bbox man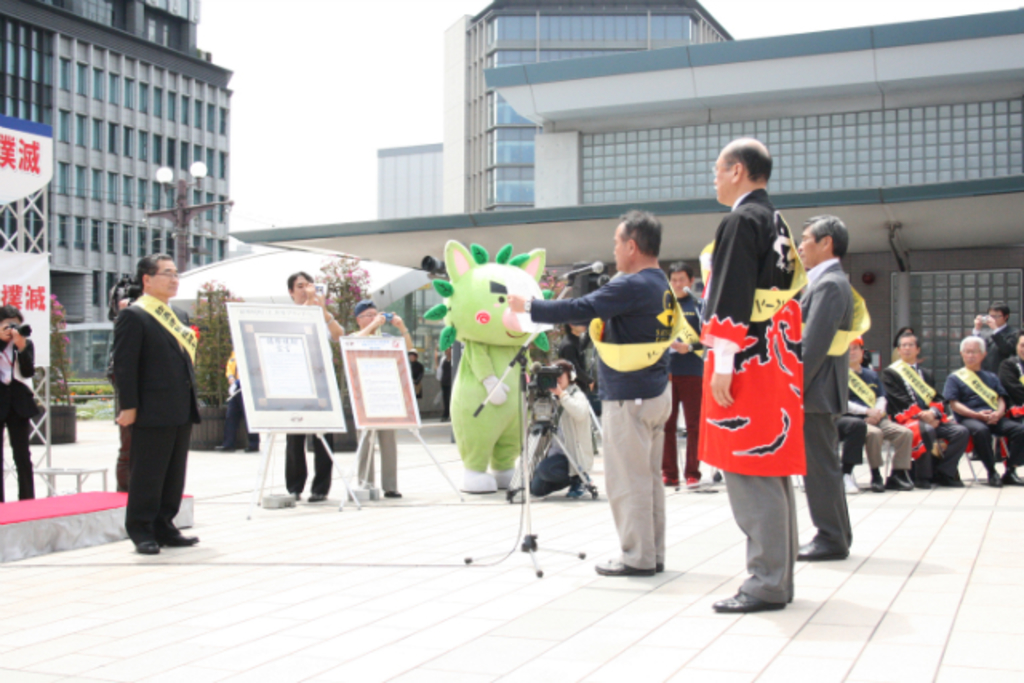
<box>995,330,1022,433</box>
